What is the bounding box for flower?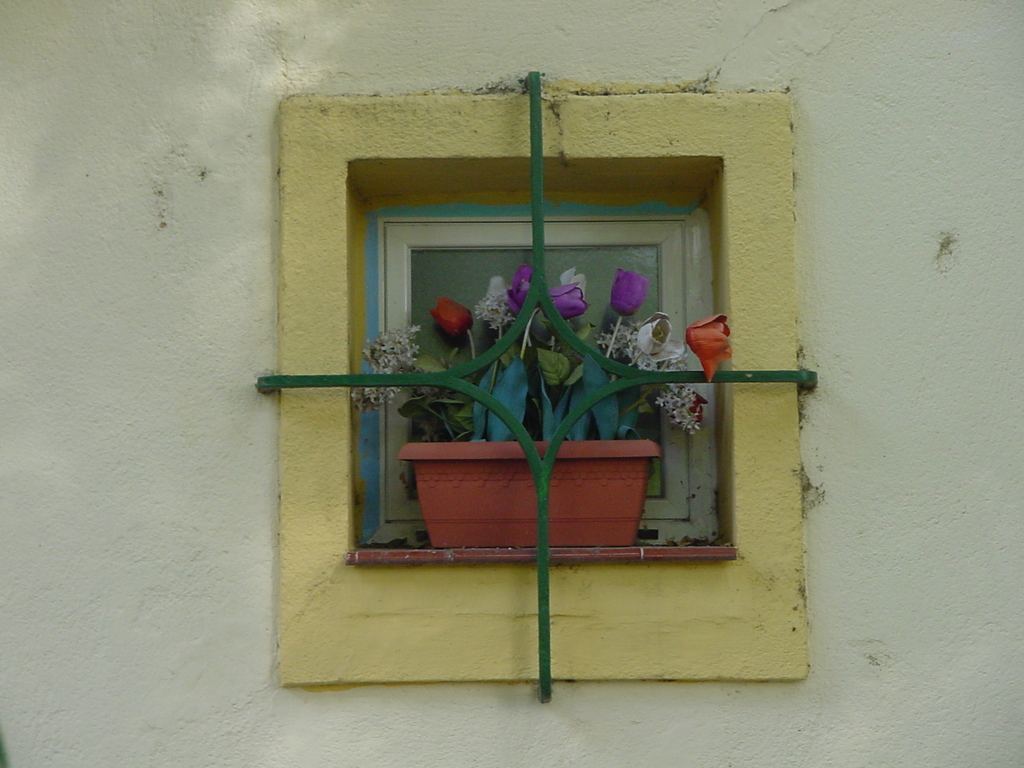
(x1=685, y1=312, x2=739, y2=382).
